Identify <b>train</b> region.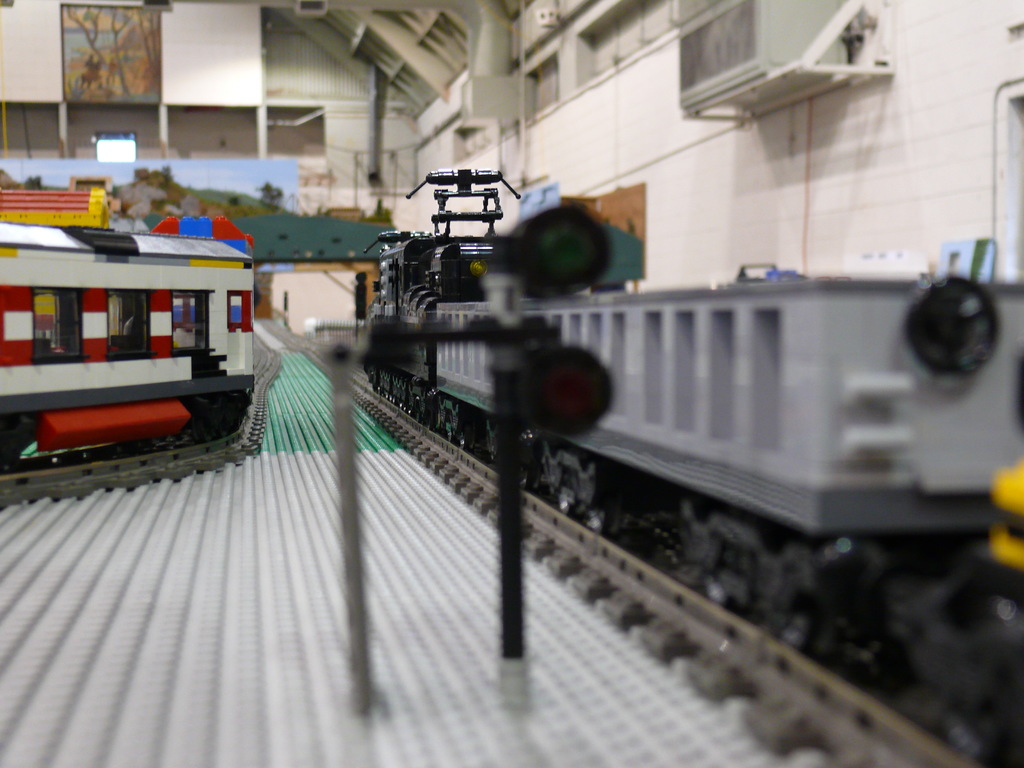
Region: detection(354, 167, 1023, 767).
